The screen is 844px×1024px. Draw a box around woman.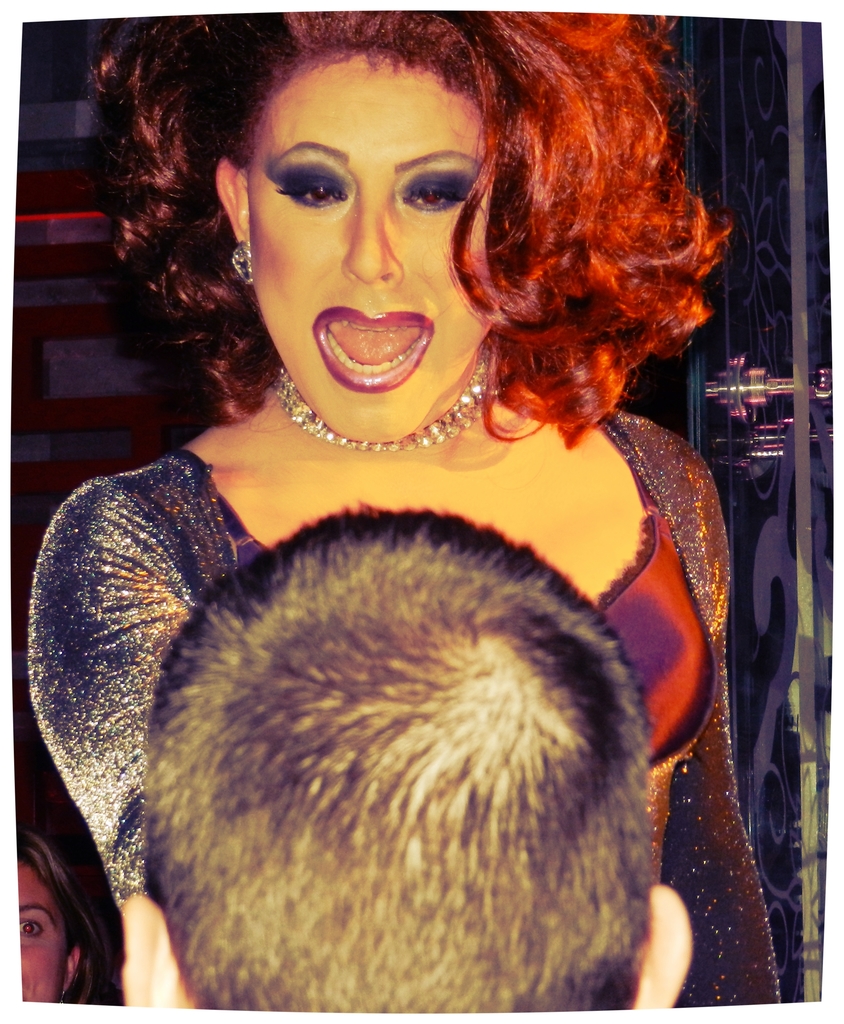
(24, 12, 785, 1005).
